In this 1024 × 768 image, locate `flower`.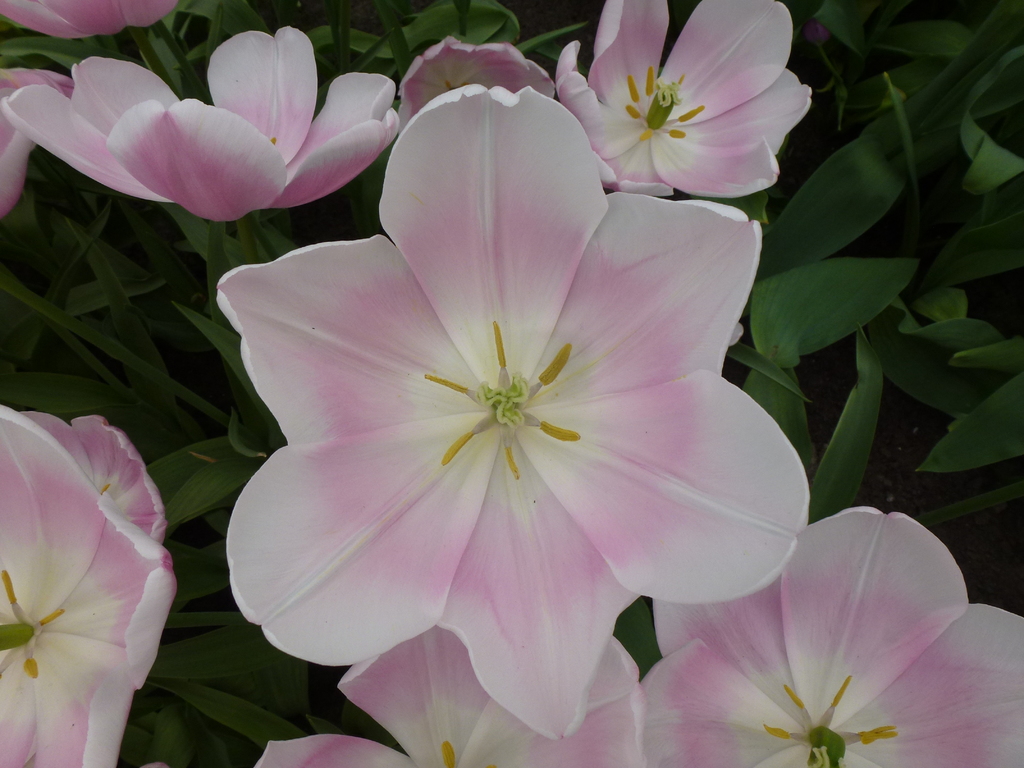
Bounding box: x1=640, y1=505, x2=1023, y2=767.
